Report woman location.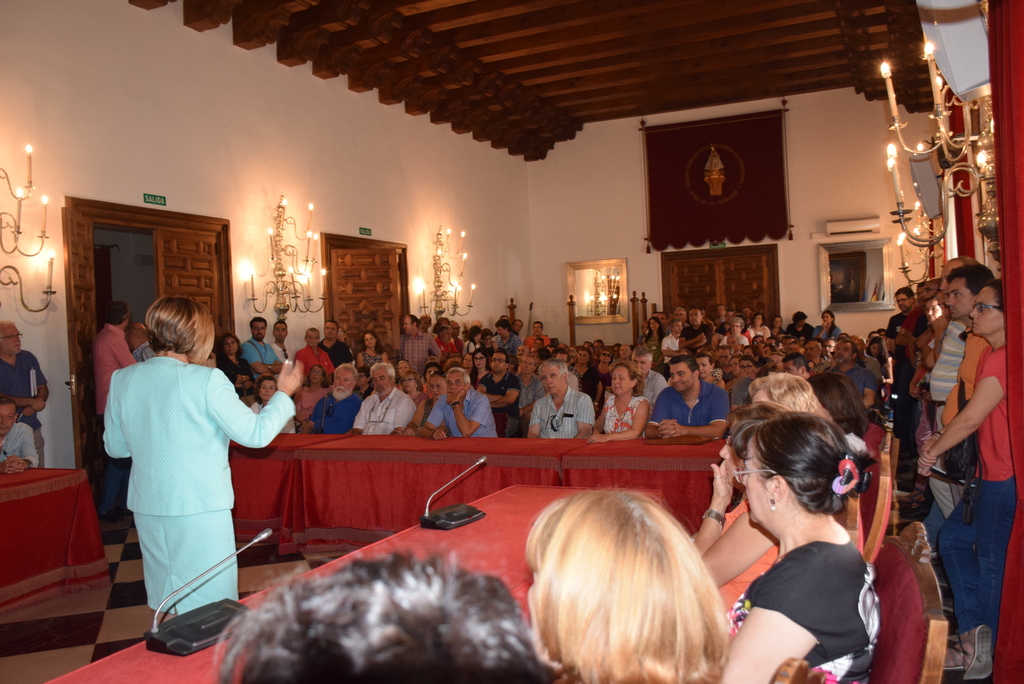
Report: l=521, t=478, r=736, b=683.
